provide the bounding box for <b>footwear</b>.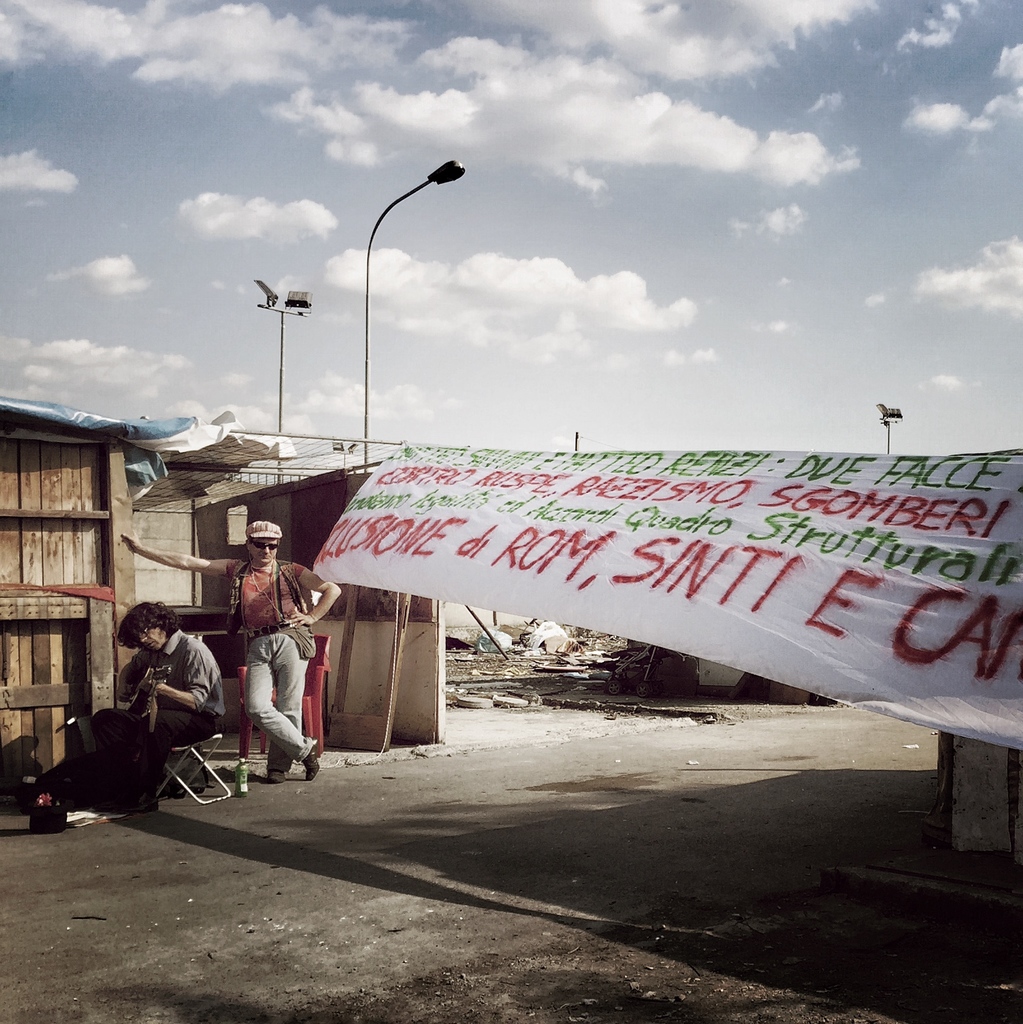
select_region(302, 740, 323, 787).
